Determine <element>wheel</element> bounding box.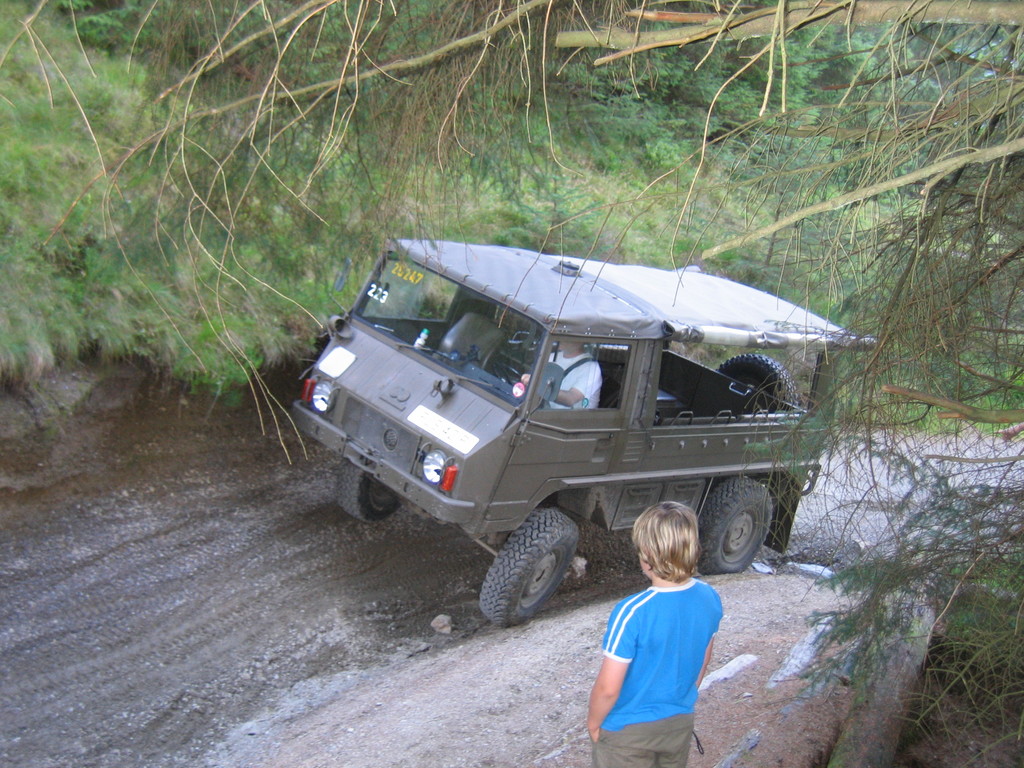
Determined: bbox(713, 355, 801, 403).
